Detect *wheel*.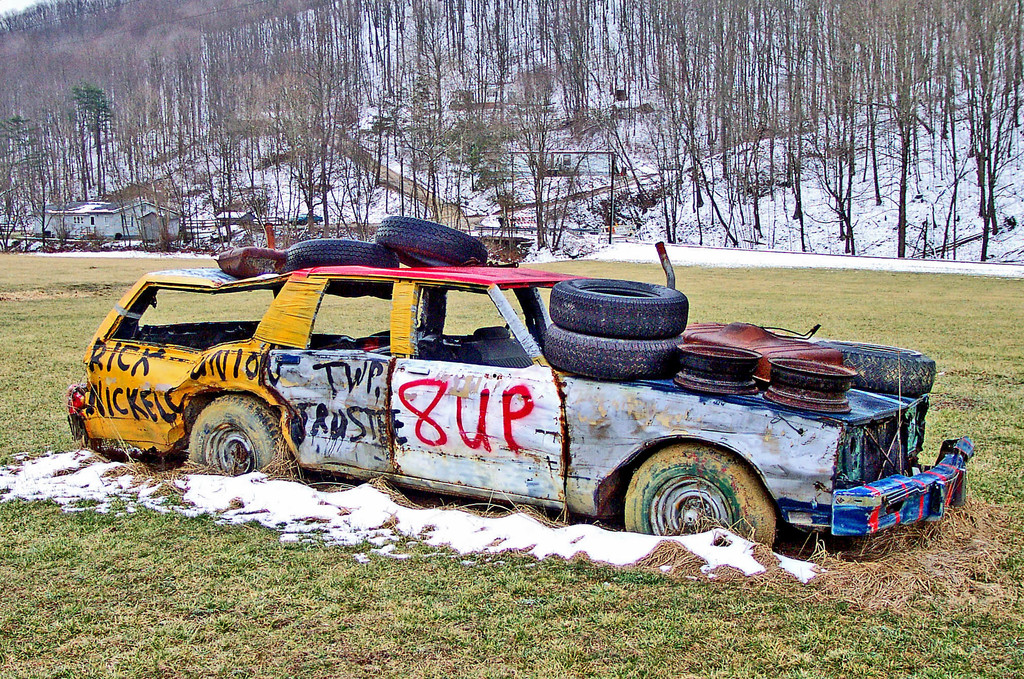
Detected at [620,441,778,559].
